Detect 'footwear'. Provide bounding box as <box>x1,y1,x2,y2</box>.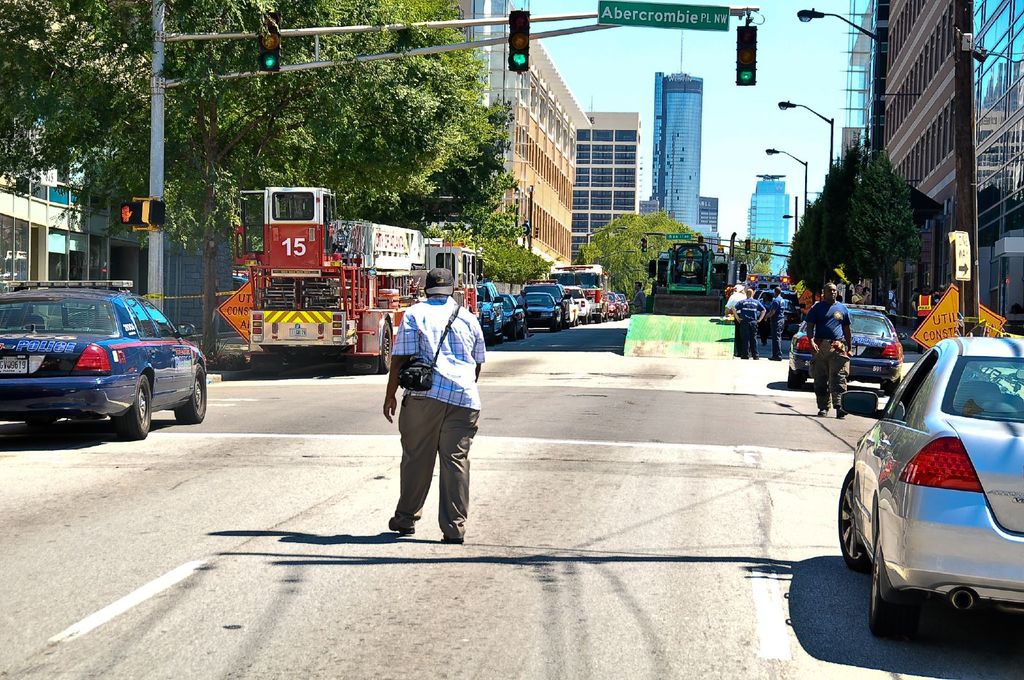
<box>388,515,413,537</box>.
